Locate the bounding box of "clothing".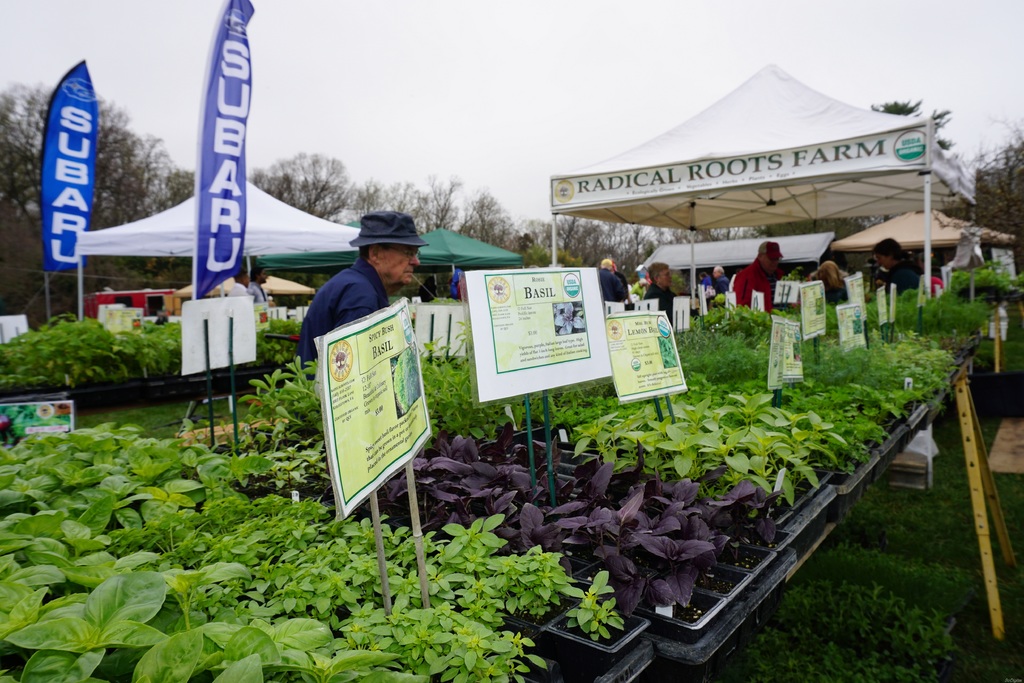
Bounding box: 227 284 246 299.
